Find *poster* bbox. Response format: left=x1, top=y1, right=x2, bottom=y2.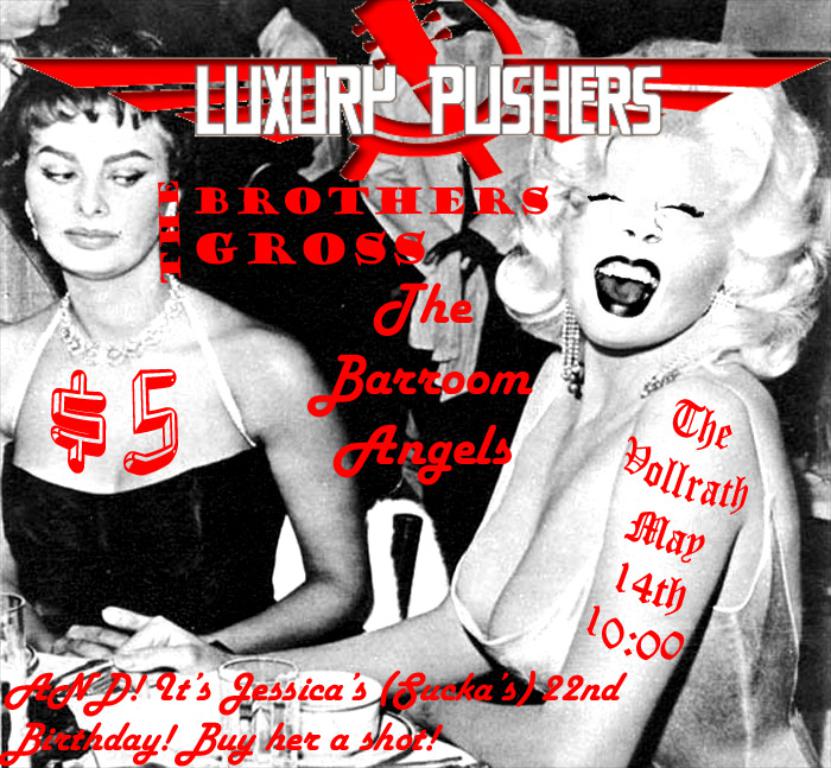
left=0, top=0, right=830, bottom=767.
